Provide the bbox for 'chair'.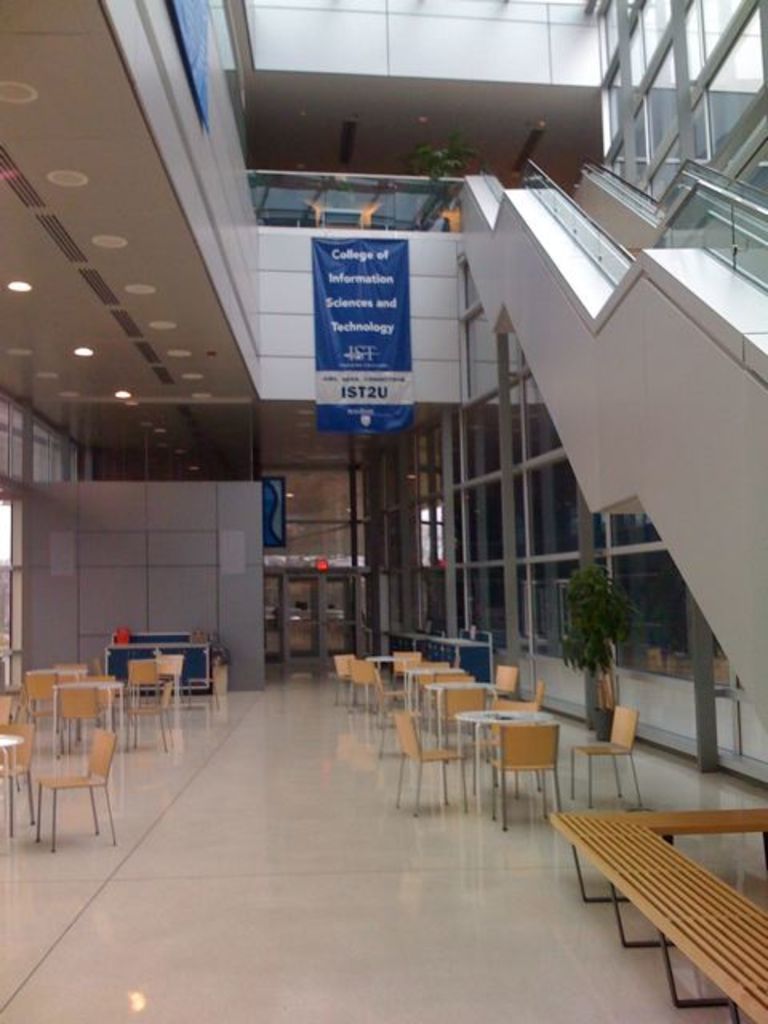
select_region(488, 720, 570, 830).
